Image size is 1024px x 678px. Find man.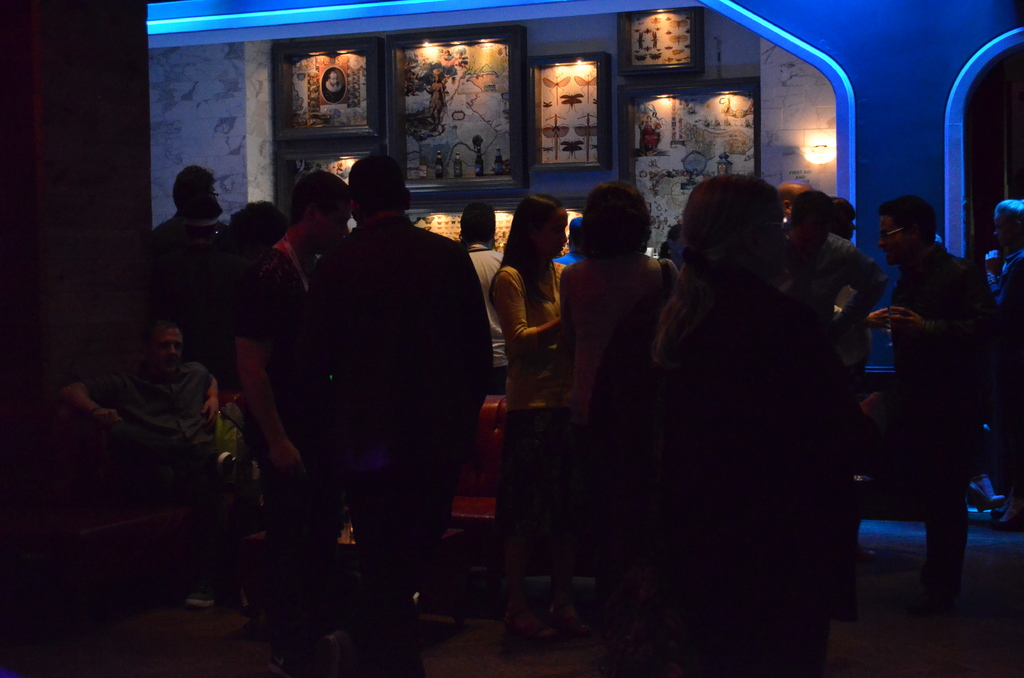
[x1=873, y1=206, x2=1002, y2=595].
